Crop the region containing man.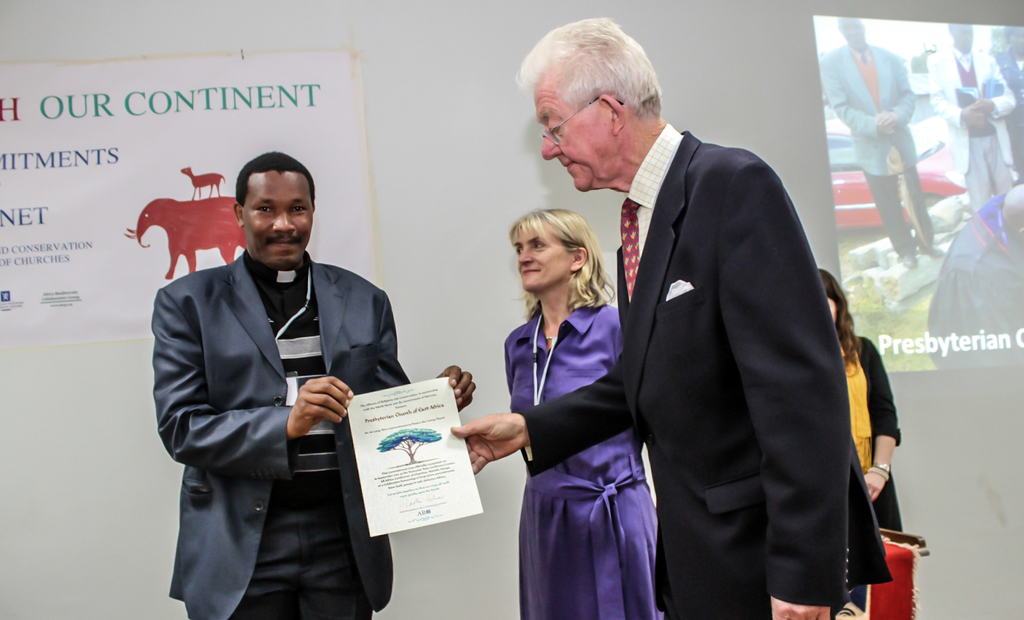
Crop region: [x1=928, y1=21, x2=1017, y2=213].
